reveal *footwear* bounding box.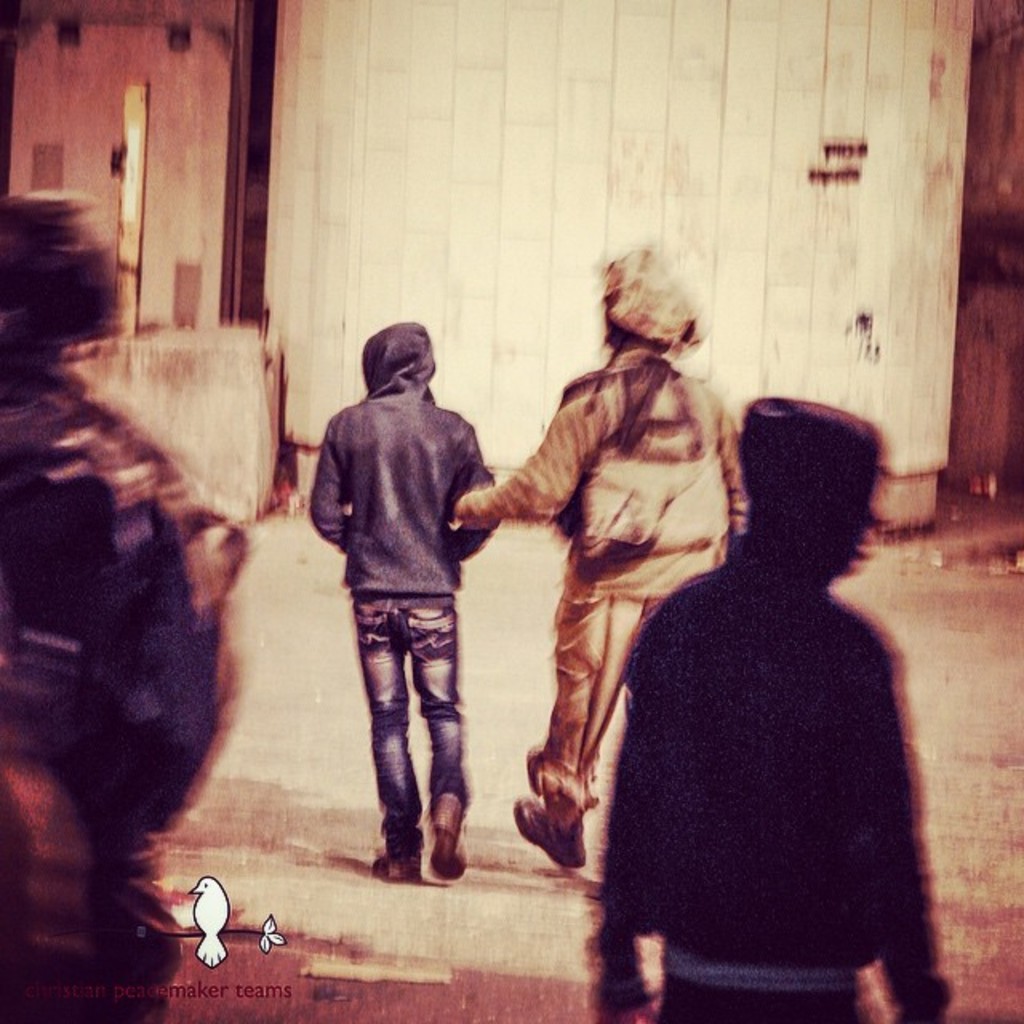
Revealed: <region>509, 802, 587, 902</region>.
